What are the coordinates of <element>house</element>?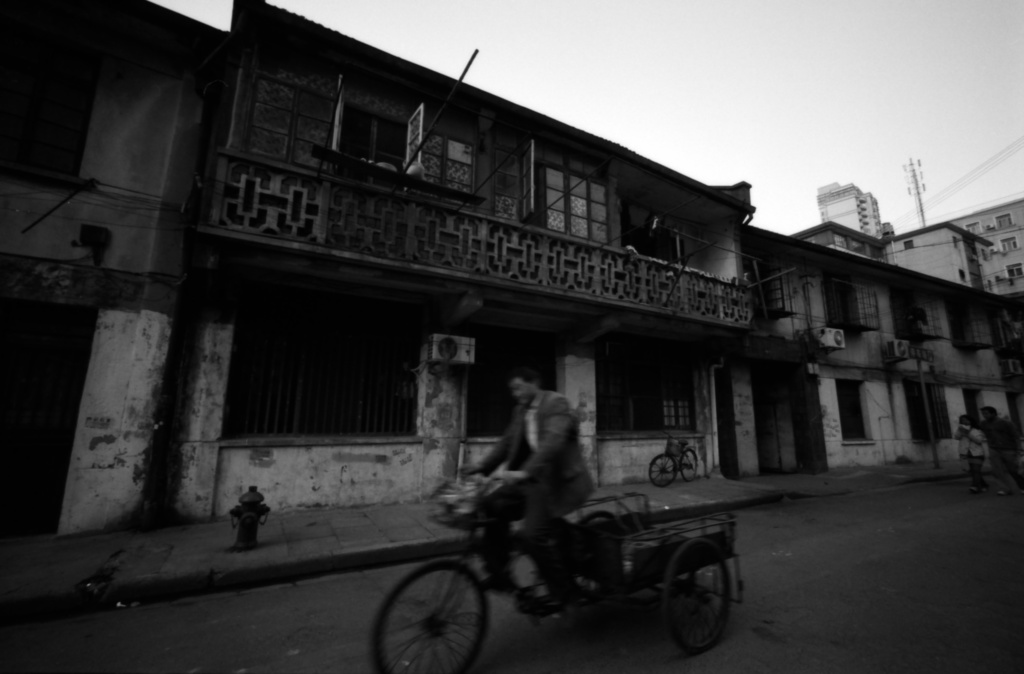
(x1=949, y1=193, x2=1023, y2=303).
